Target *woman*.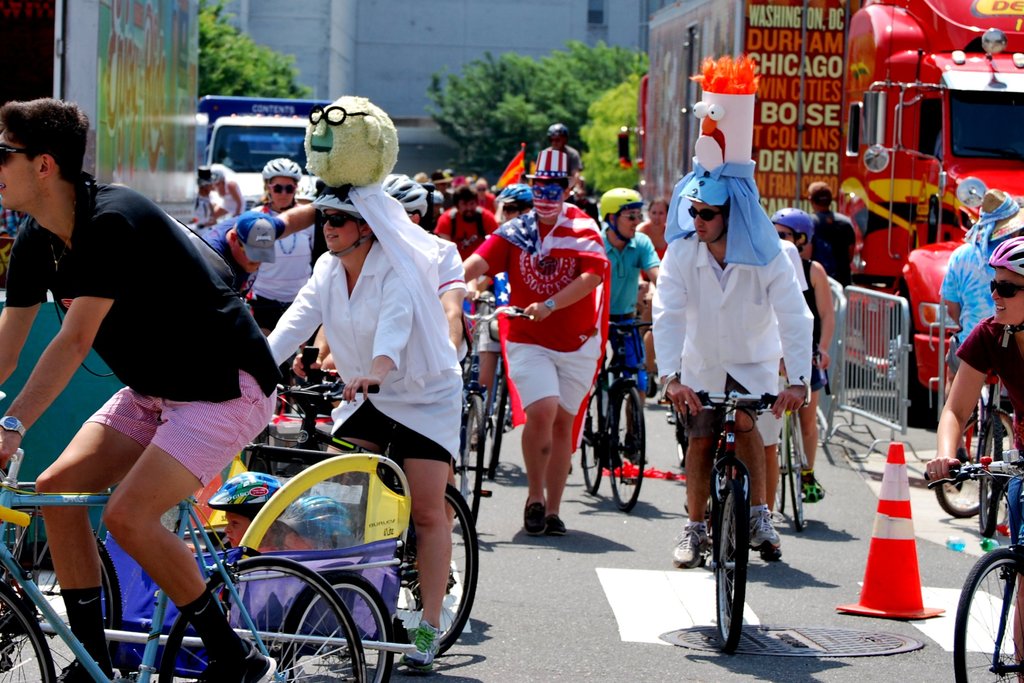
Target region: 268, 188, 462, 673.
